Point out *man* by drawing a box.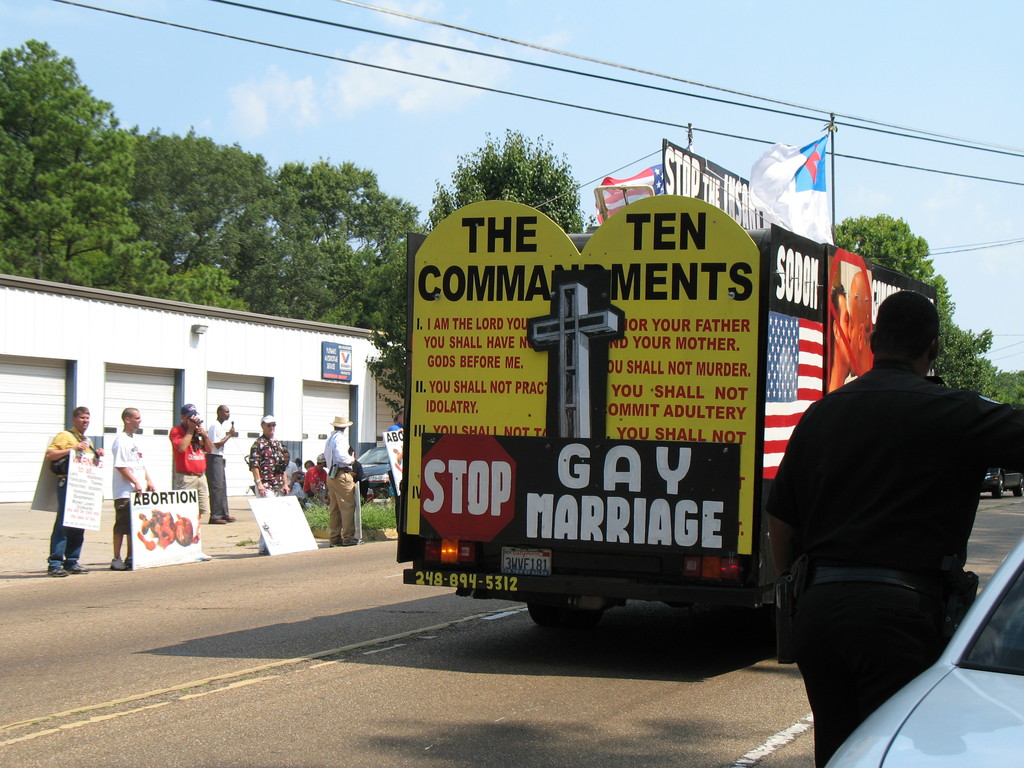
[left=170, top=403, right=212, bottom=558].
